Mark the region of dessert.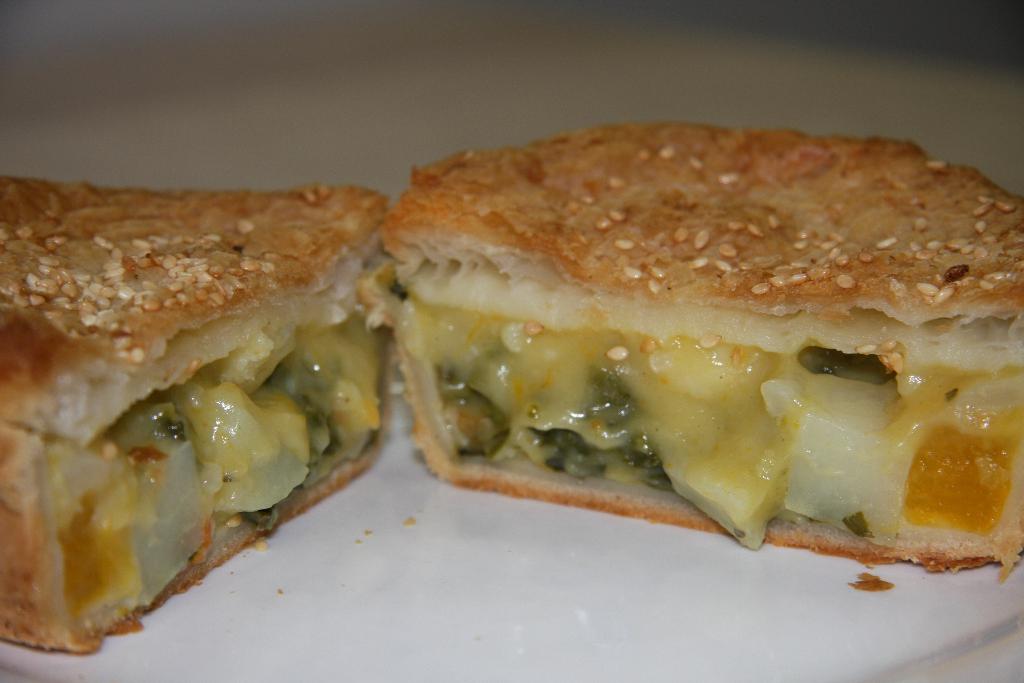
Region: box=[0, 176, 399, 658].
